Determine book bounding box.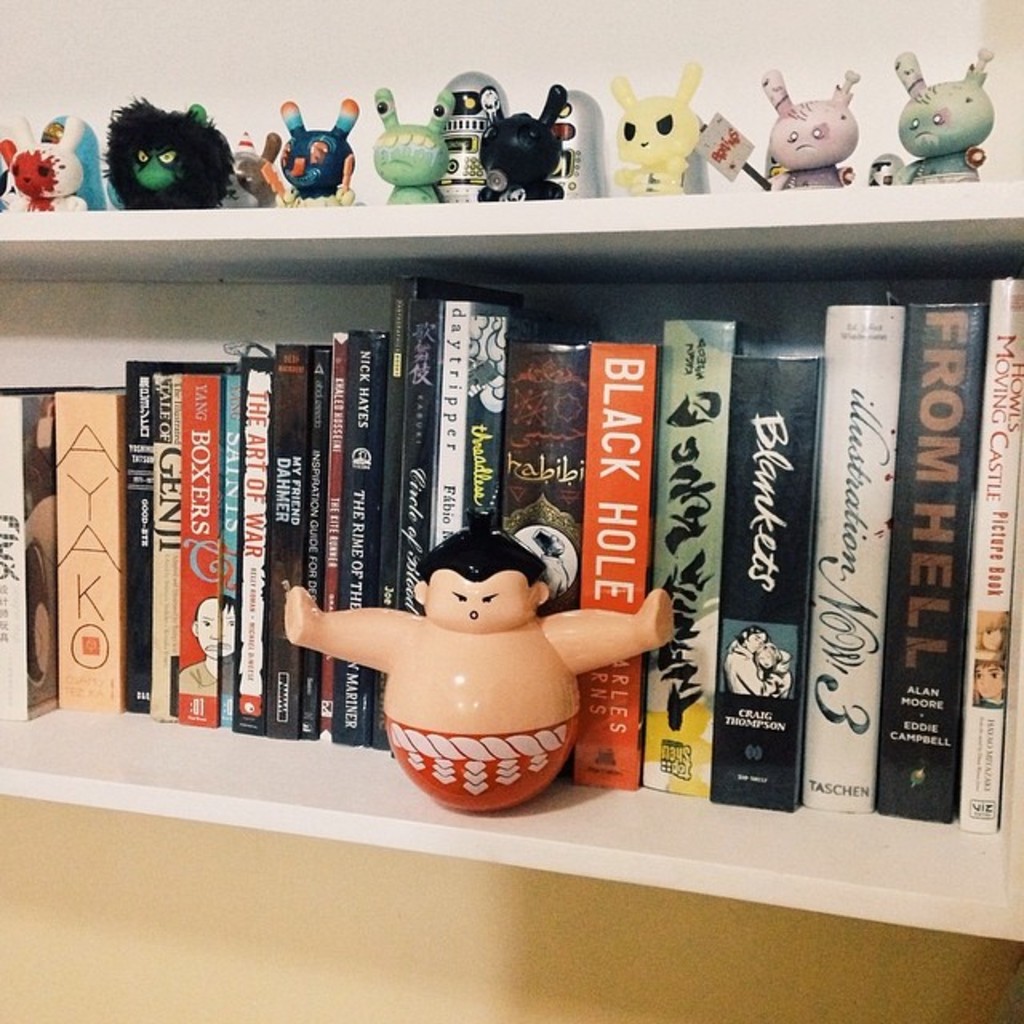
Determined: [left=794, top=298, right=875, bottom=824].
